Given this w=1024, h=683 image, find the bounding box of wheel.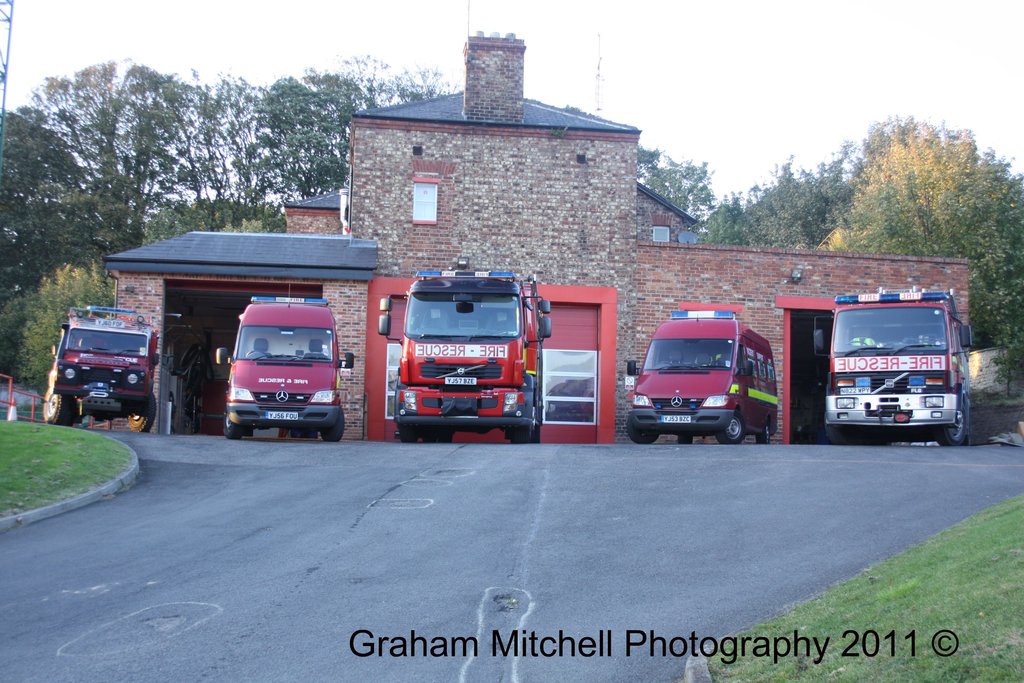
x1=394, y1=423, x2=417, y2=442.
